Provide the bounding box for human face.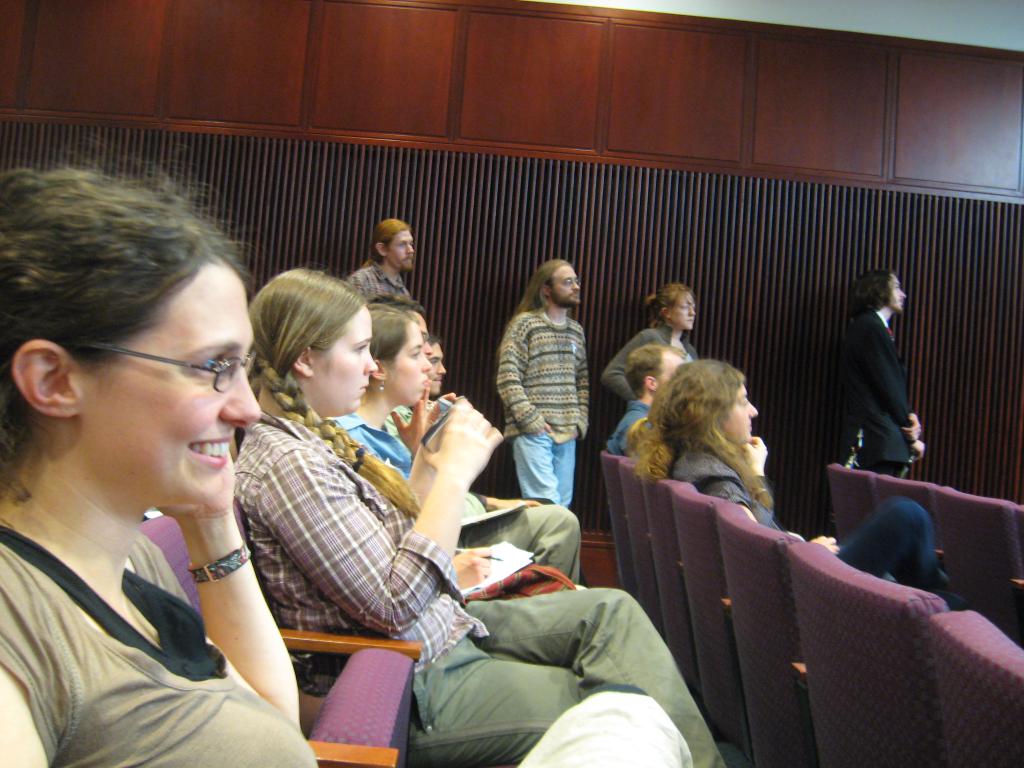
427:346:447:397.
